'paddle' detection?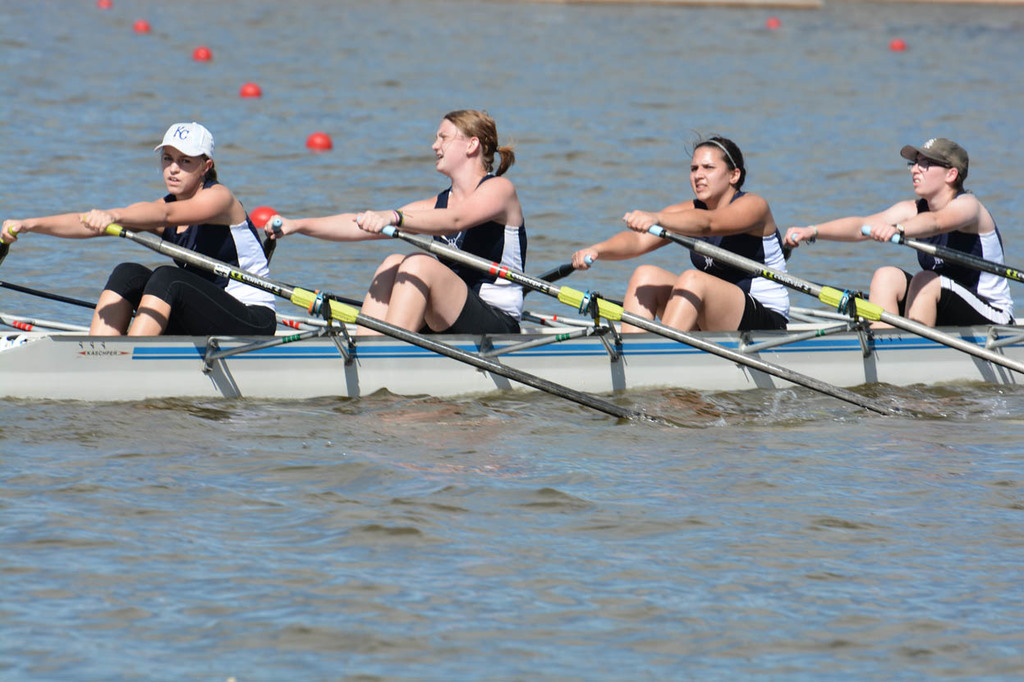
(x1=523, y1=254, x2=595, y2=301)
